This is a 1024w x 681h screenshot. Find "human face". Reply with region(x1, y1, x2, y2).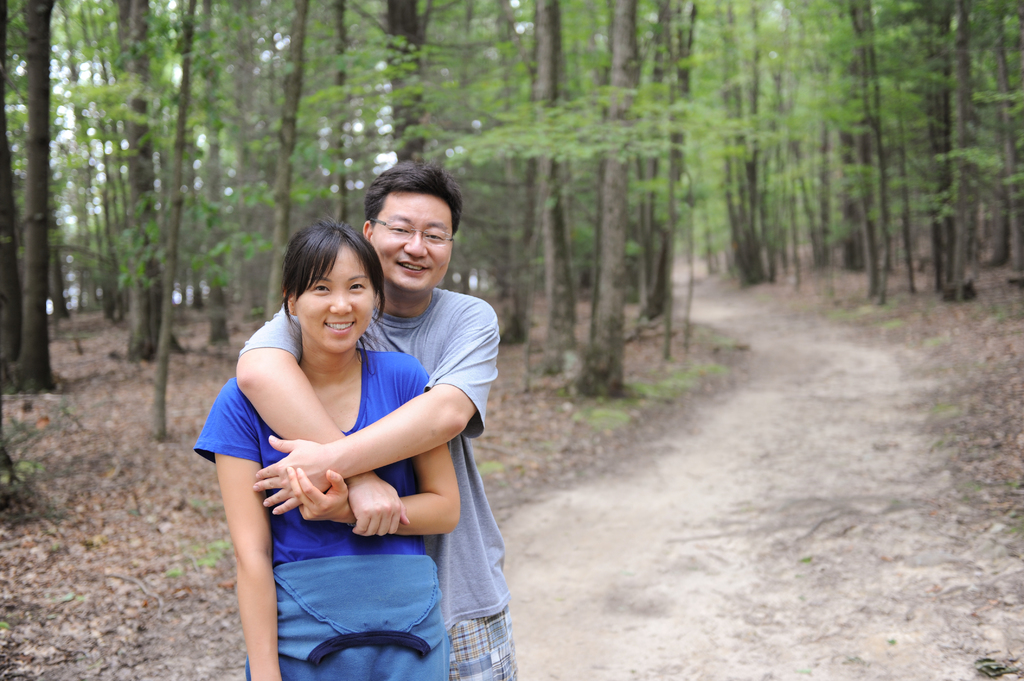
region(373, 193, 454, 296).
